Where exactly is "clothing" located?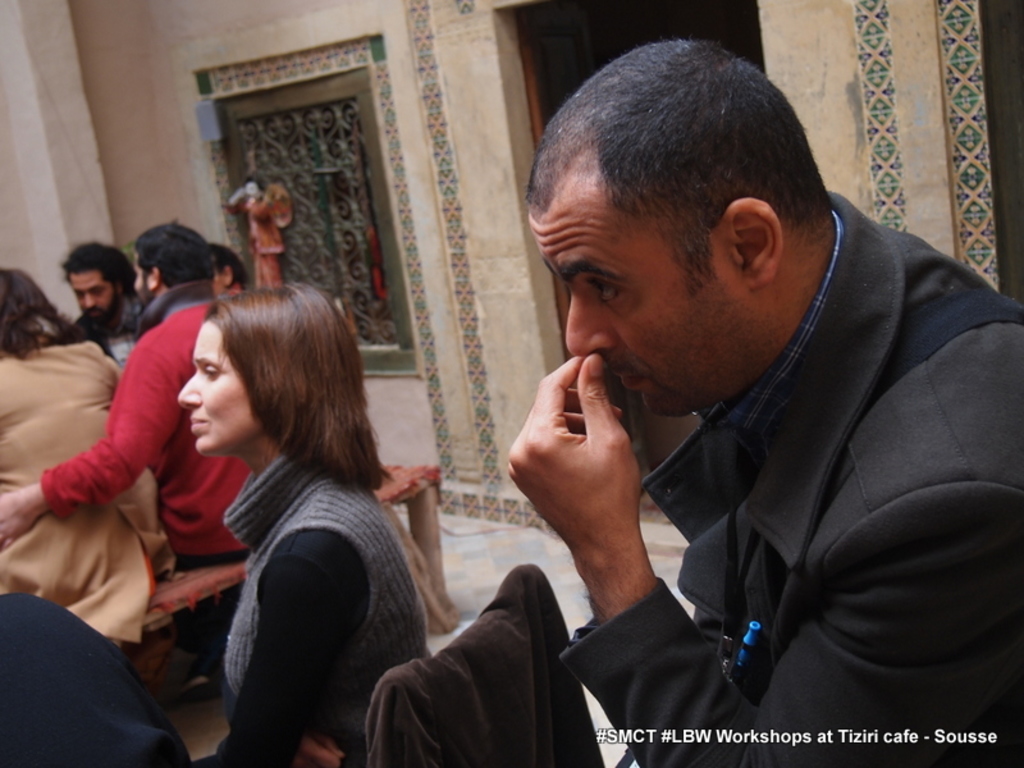
Its bounding box is [559,201,1023,767].
